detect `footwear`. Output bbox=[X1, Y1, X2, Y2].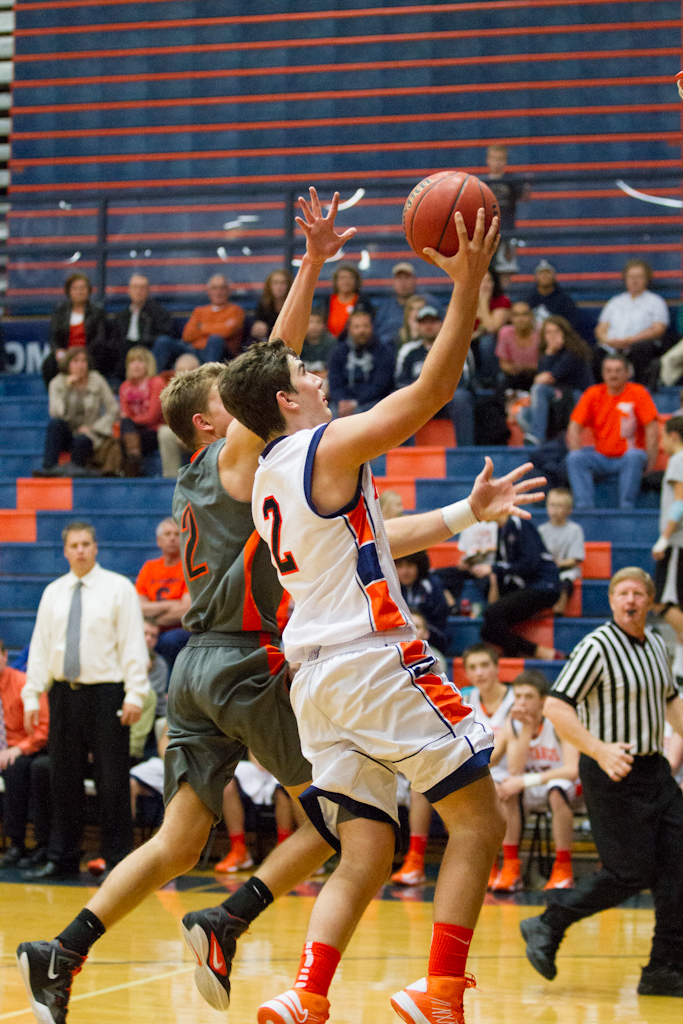
bbox=[396, 847, 428, 886].
